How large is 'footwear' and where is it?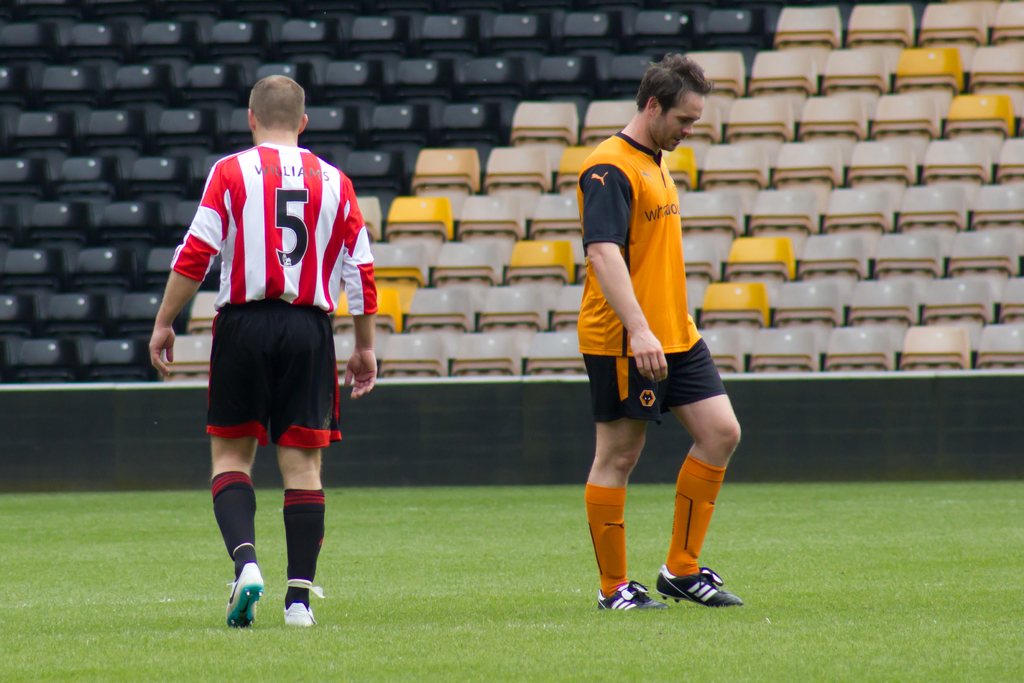
Bounding box: BBox(225, 562, 264, 629).
